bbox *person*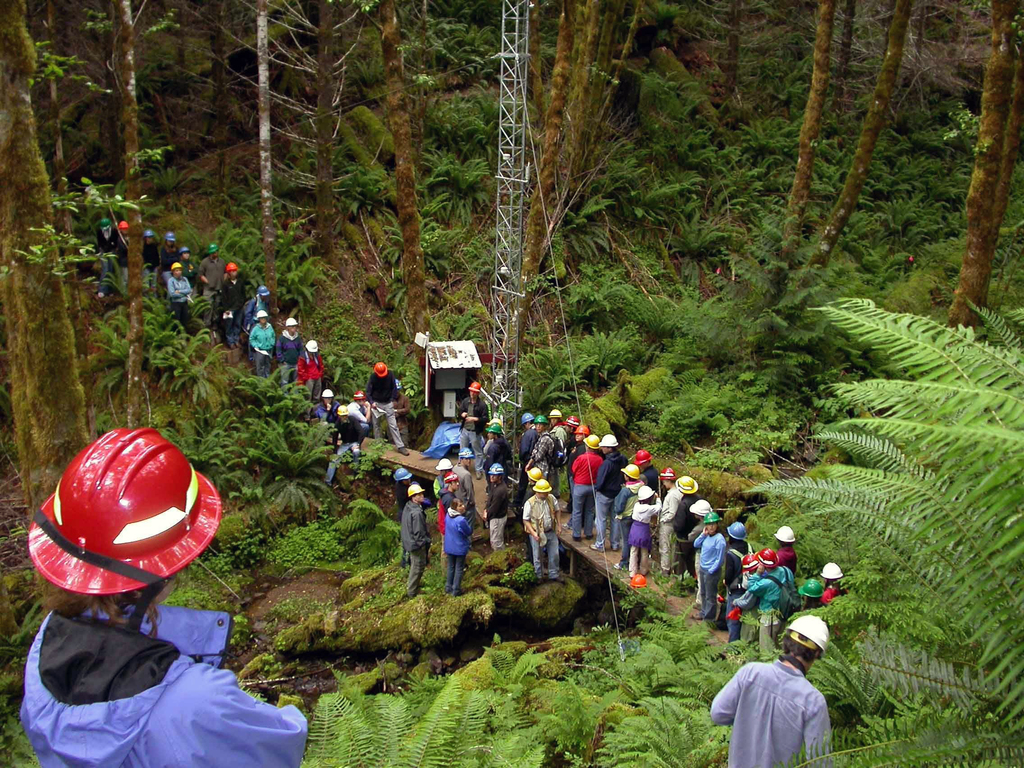
x1=393, y1=461, x2=412, y2=513
